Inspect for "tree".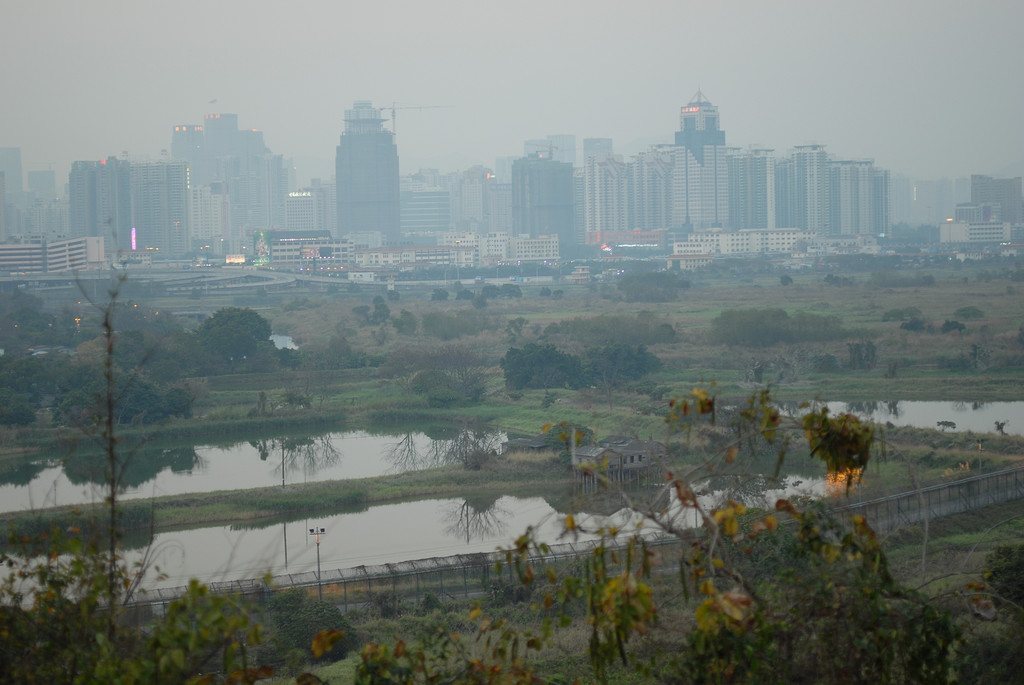
Inspection: BBox(196, 306, 268, 362).
